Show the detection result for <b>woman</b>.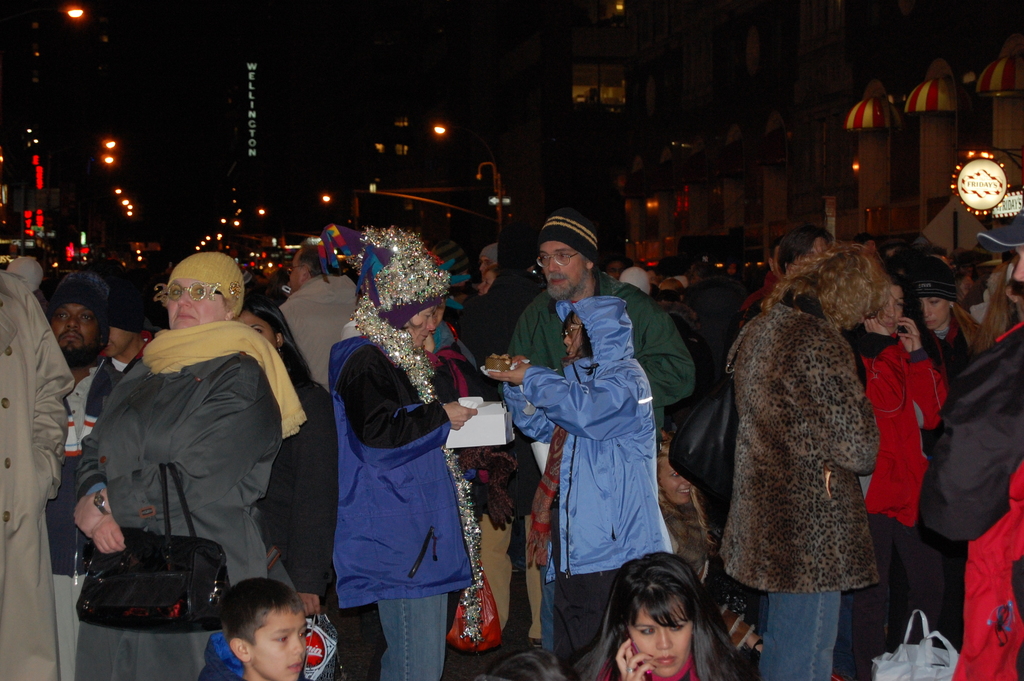
[483,299,674,680].
